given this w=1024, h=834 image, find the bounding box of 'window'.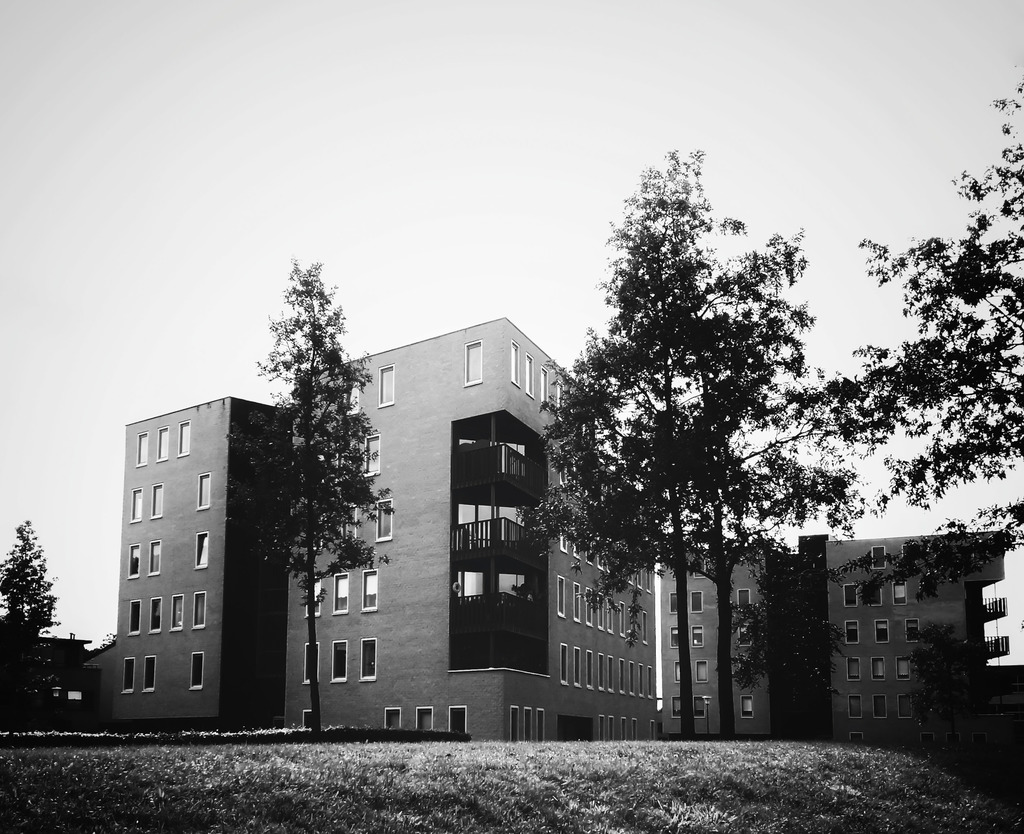
<bbox>740, 695, 753, 716</bbox>.
